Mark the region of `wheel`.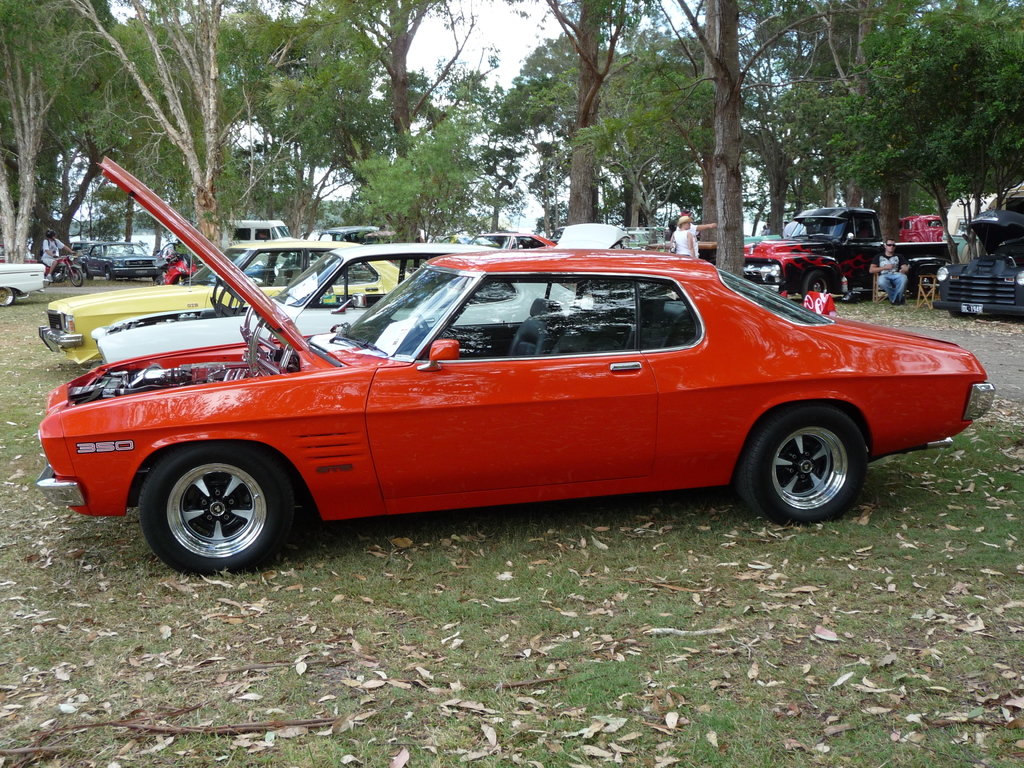
Region: 0 284 17 304.
